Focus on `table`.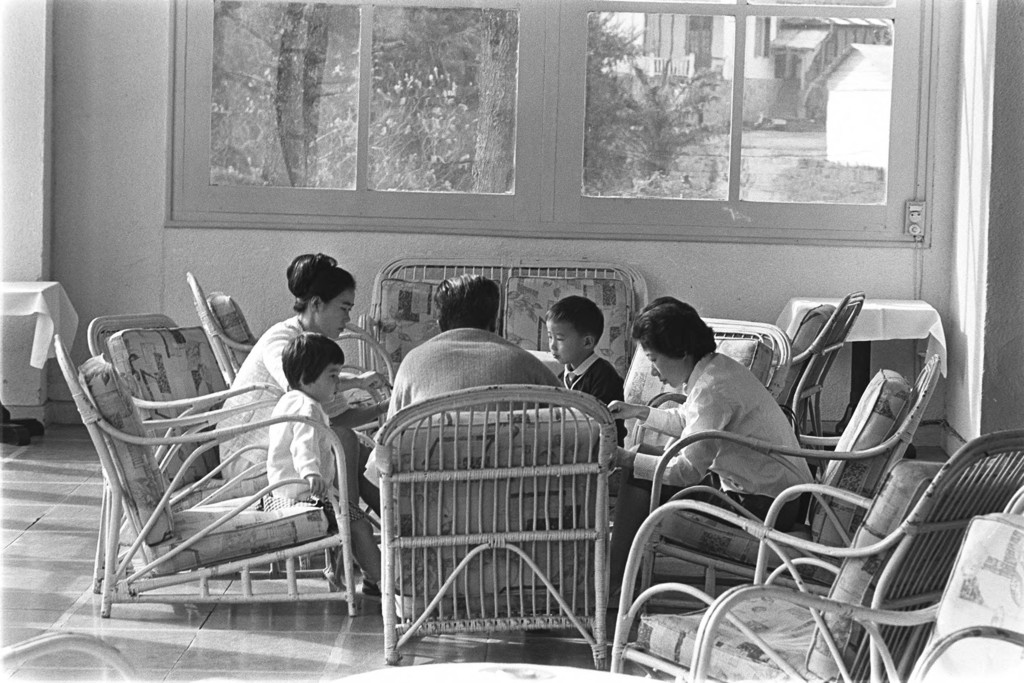
Focused at x1=796, y1=299, x2=941, y2=461.
